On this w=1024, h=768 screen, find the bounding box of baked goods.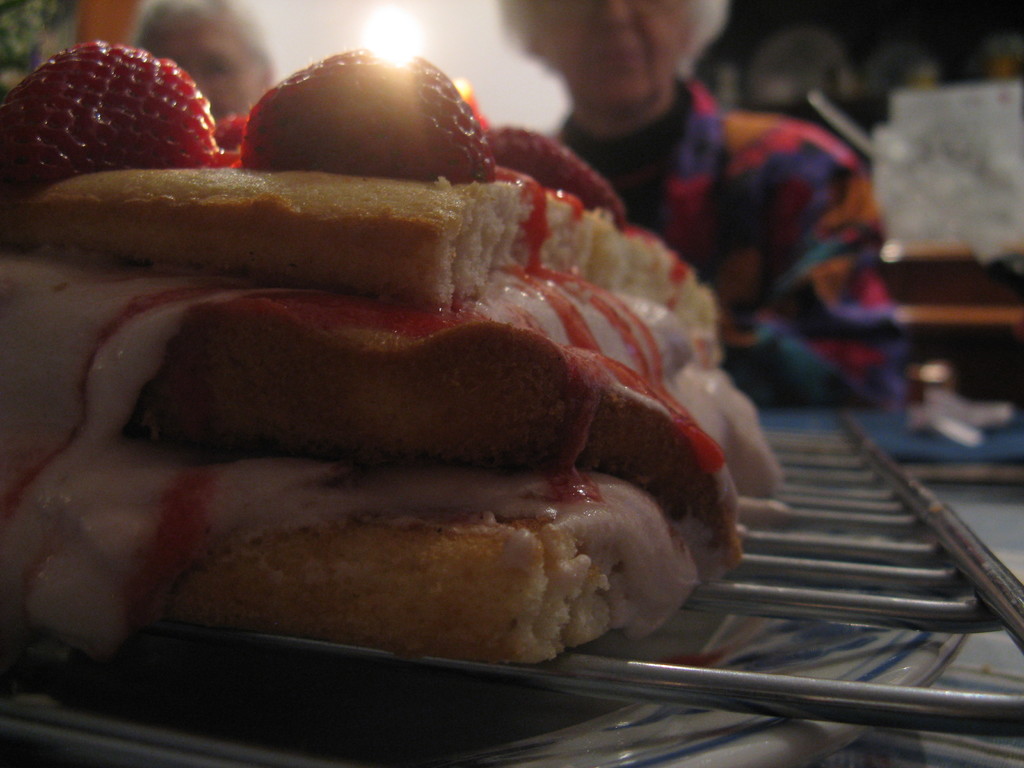
Bounding box: Rect(0, 44, 792, 665).
